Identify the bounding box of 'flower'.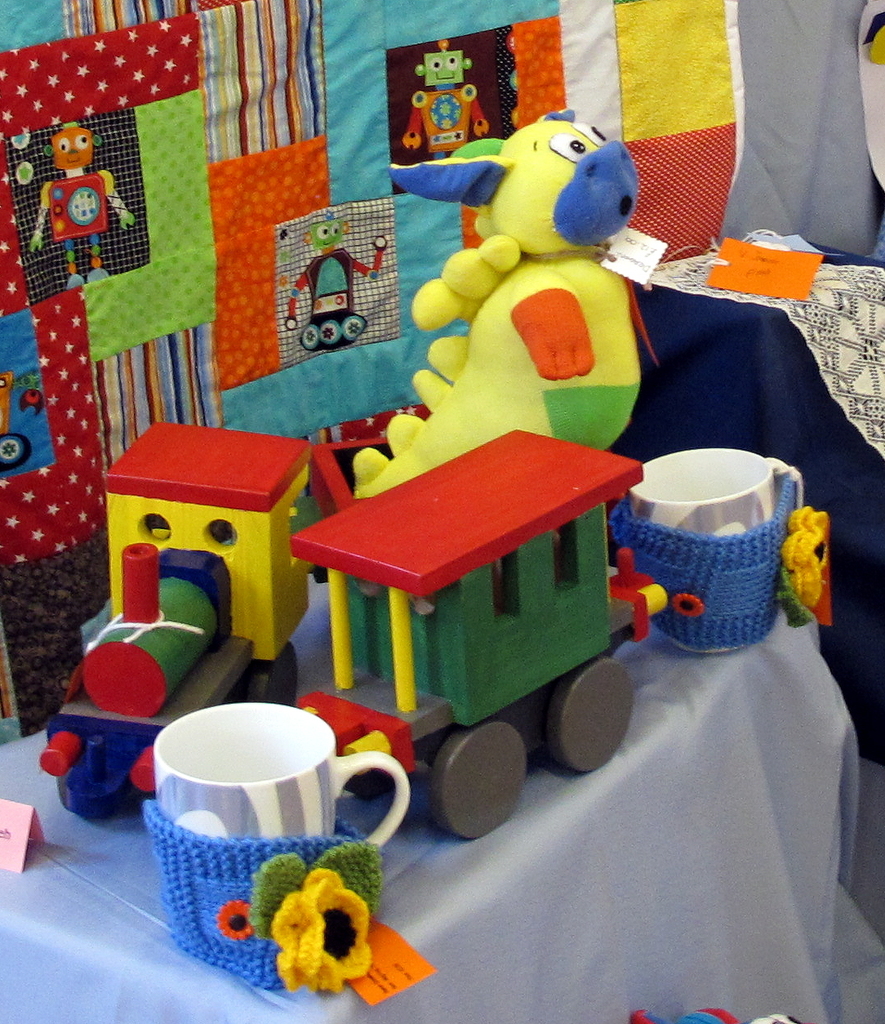
Rect(776, 505, 833, 610).
